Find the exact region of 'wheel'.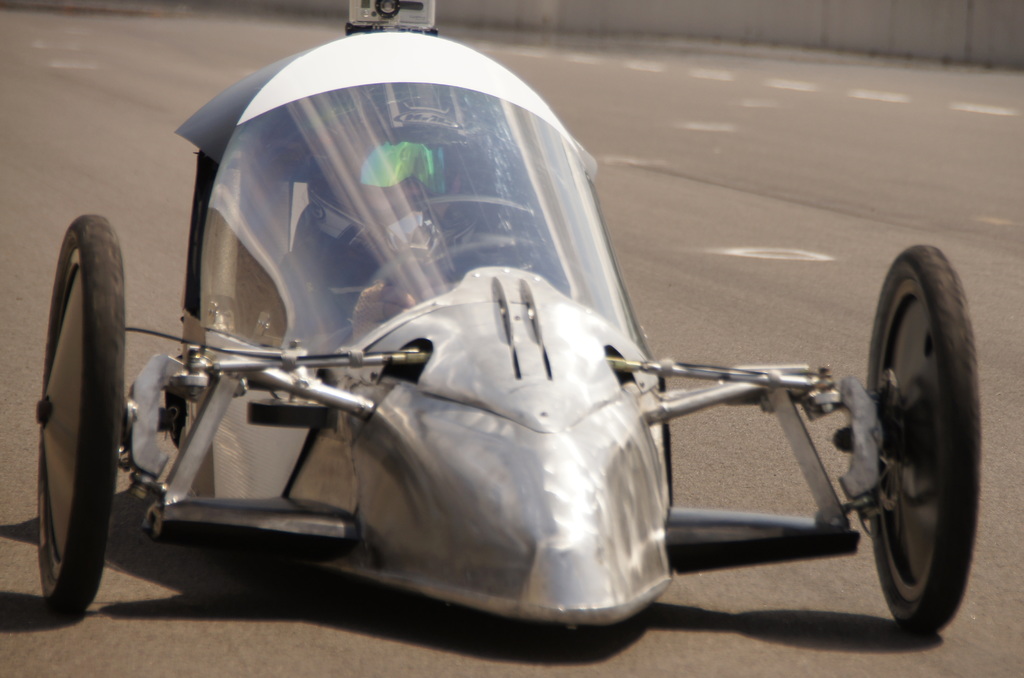
Exact region: [856, 238, 971, 643].
